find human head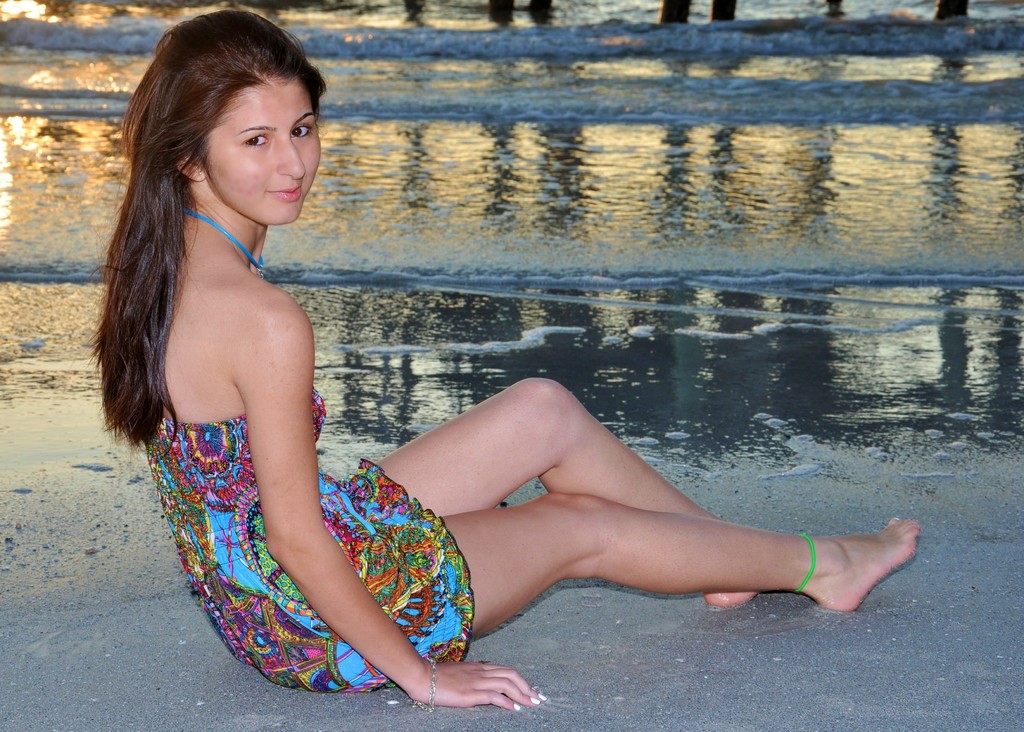
(135,12,319,228)
